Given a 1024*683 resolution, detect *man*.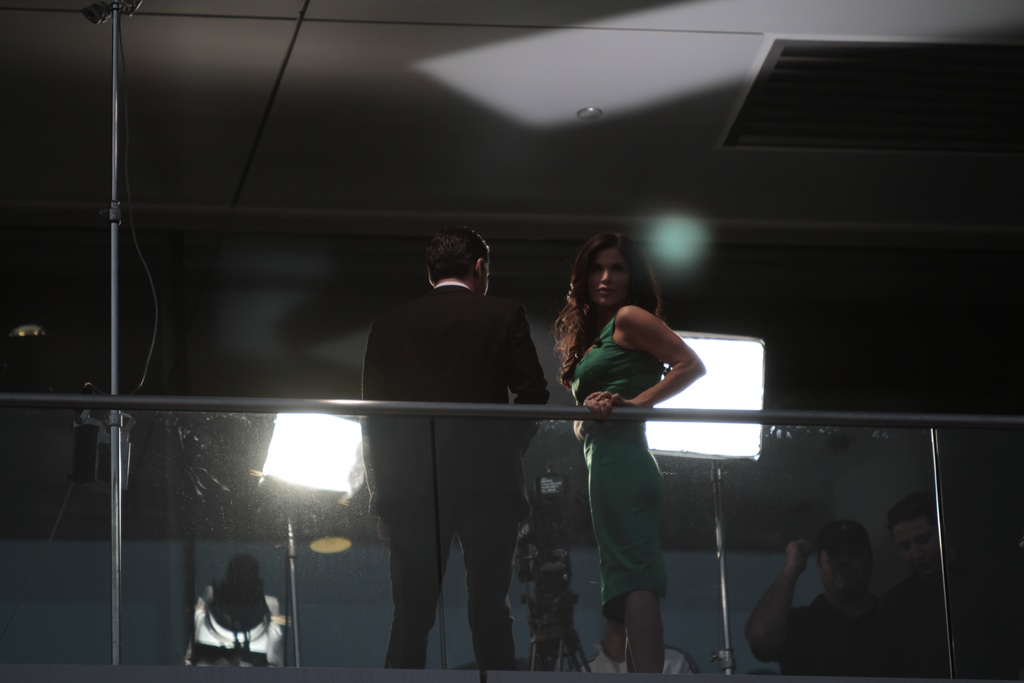
(353, 234, 571, 656).
